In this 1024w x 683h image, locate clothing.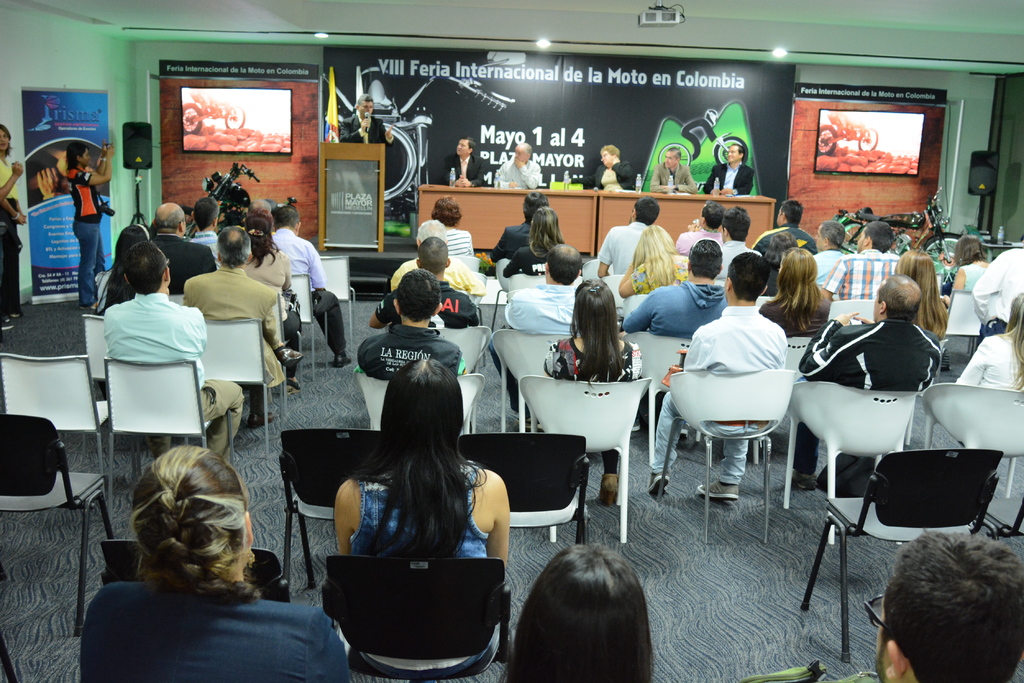
Bounding box: 504/275/577/341.
